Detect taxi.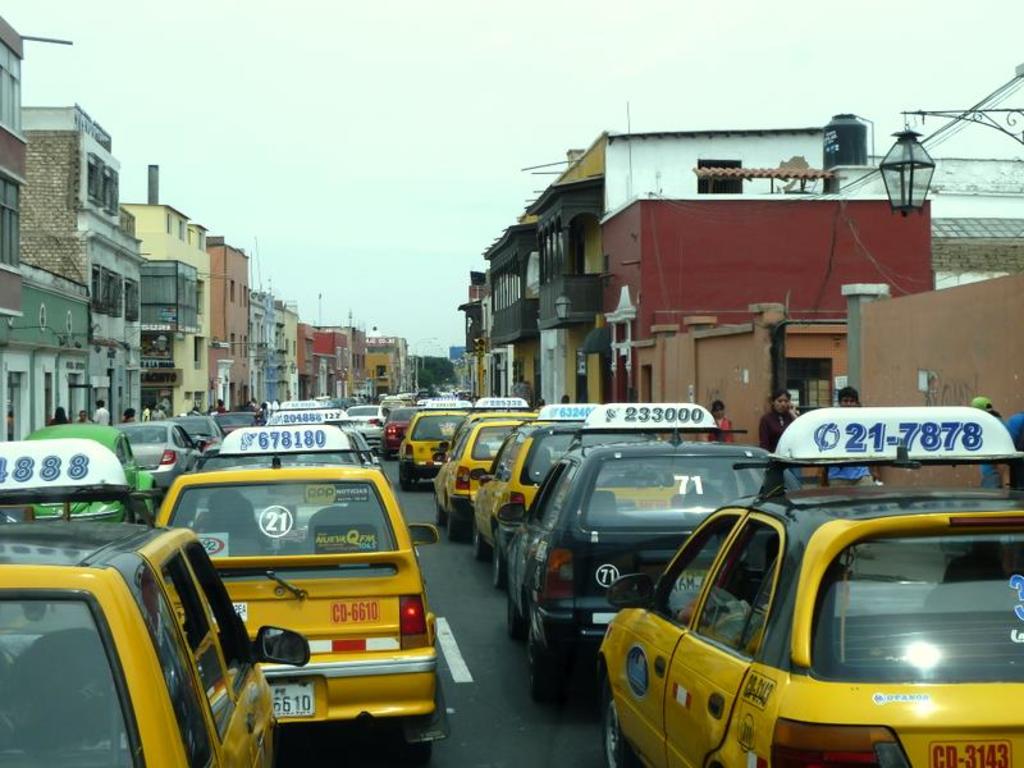
Detected at detection(13, 421, 165, 516).
